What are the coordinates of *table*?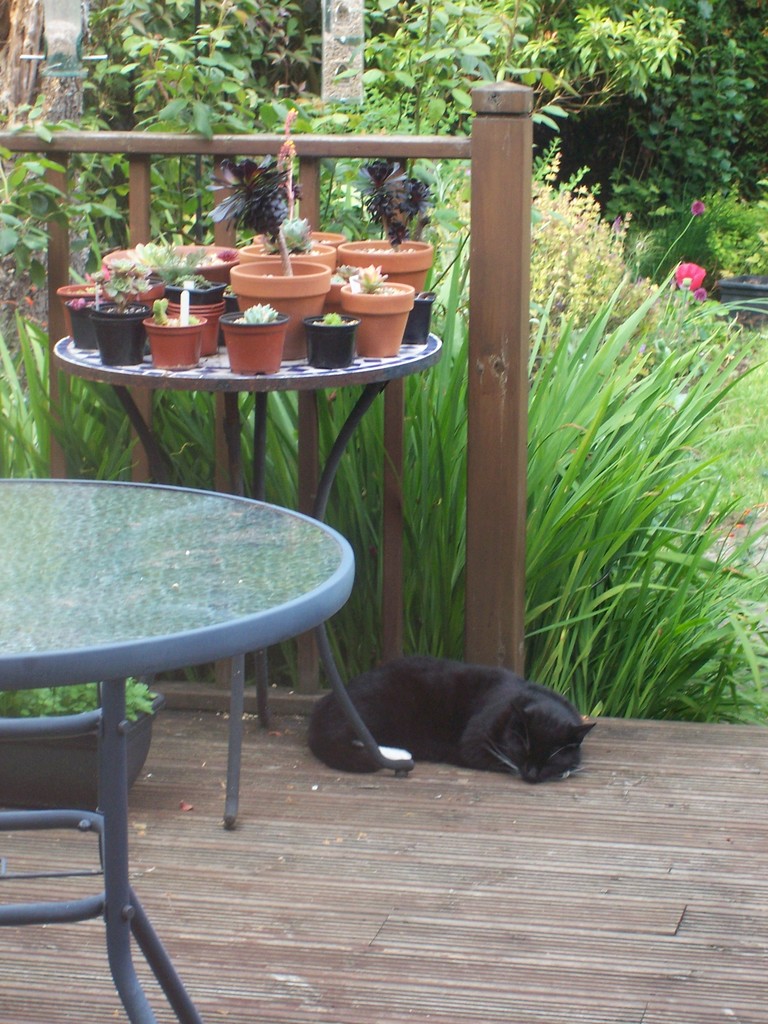
(59, 334, 451, 729).
